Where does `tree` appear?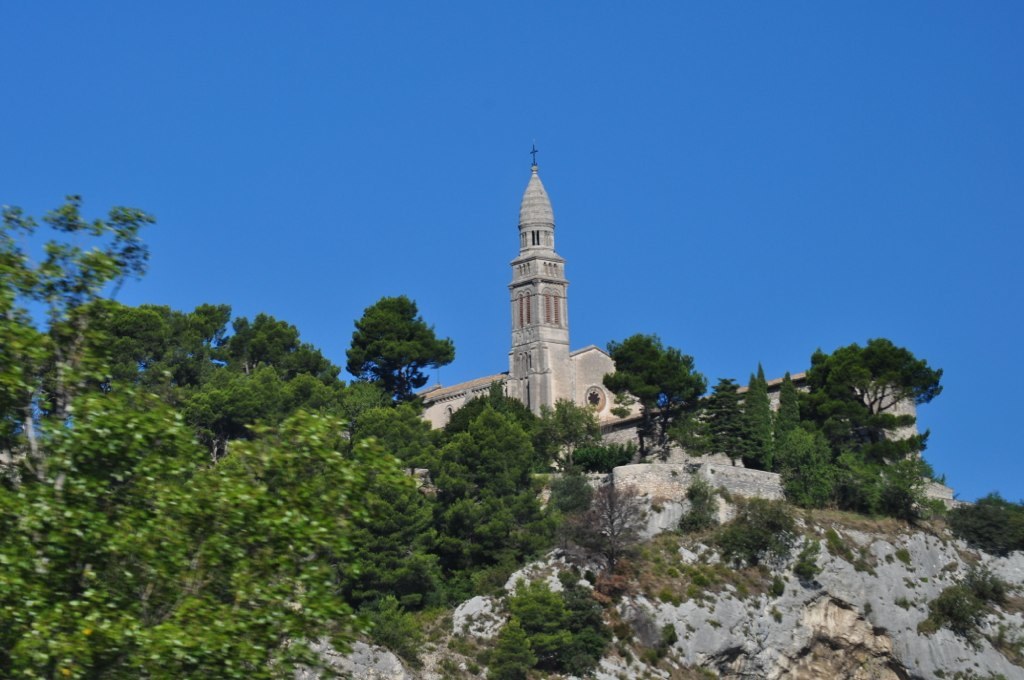
Appears at [left=944, top=490, right=1023, bottom=558].
